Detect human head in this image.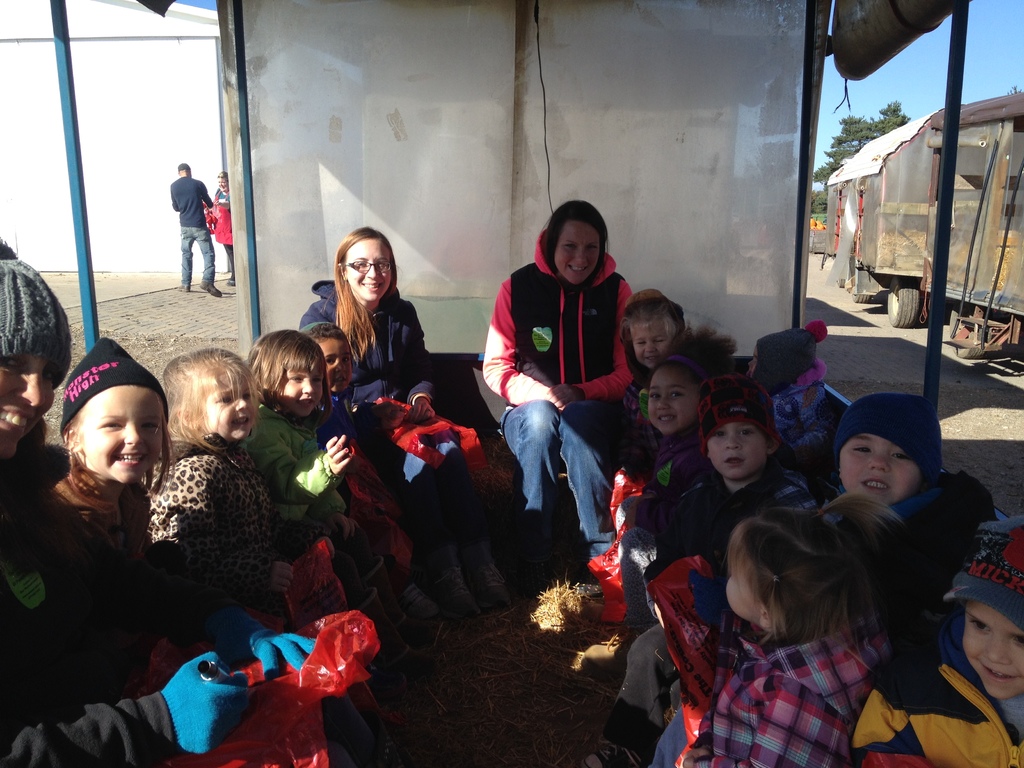
Detection: box=[541, 199, 609, 285].
